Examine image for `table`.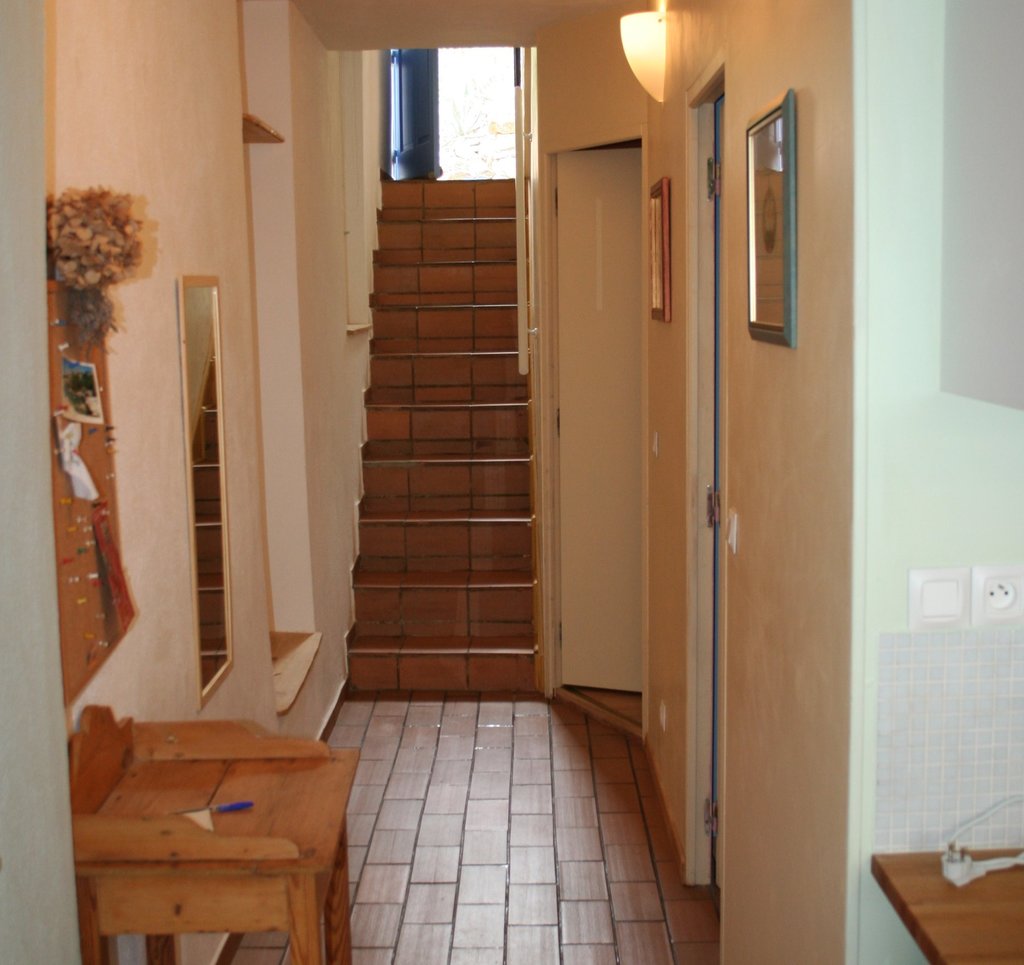
Examination result: Rect(865, 832, 1023, 964).
